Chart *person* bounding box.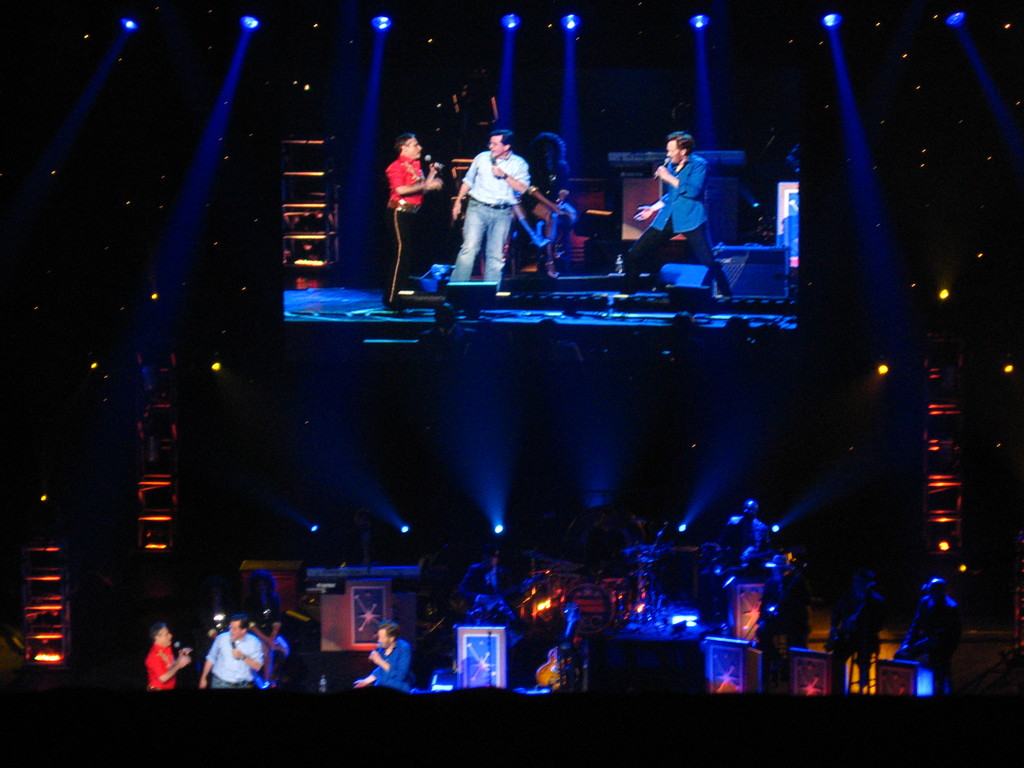
Charted: bbox=(382, 131, 448, 308).
